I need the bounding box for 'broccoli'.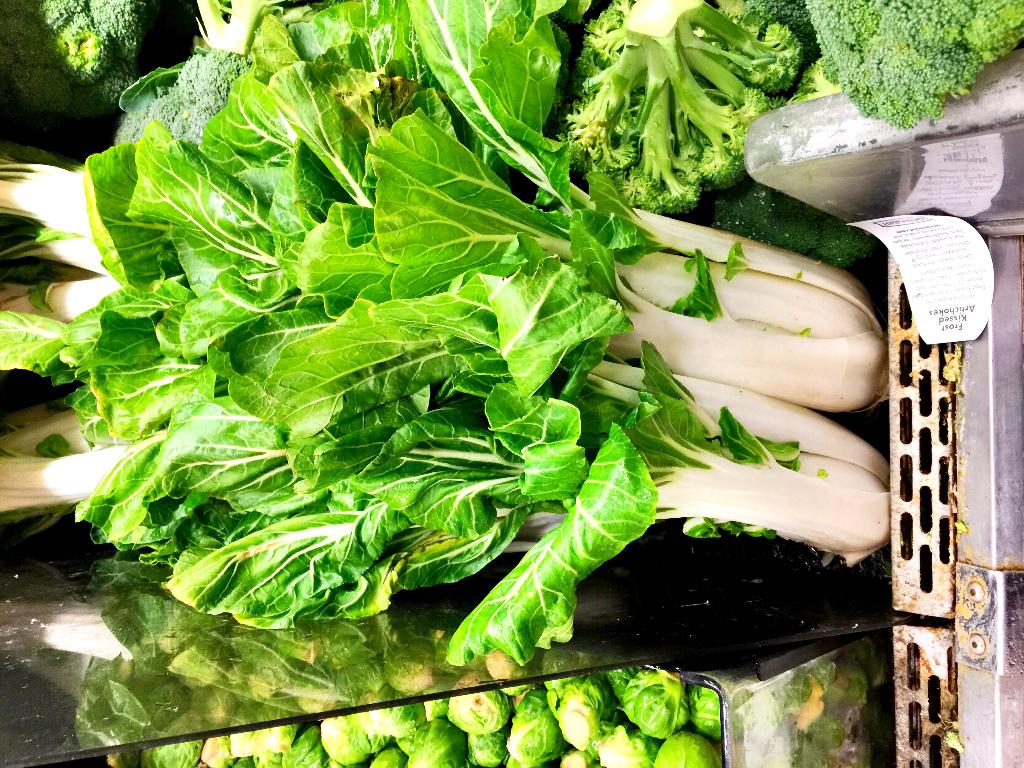
Here it is: 723 0 827 59.
